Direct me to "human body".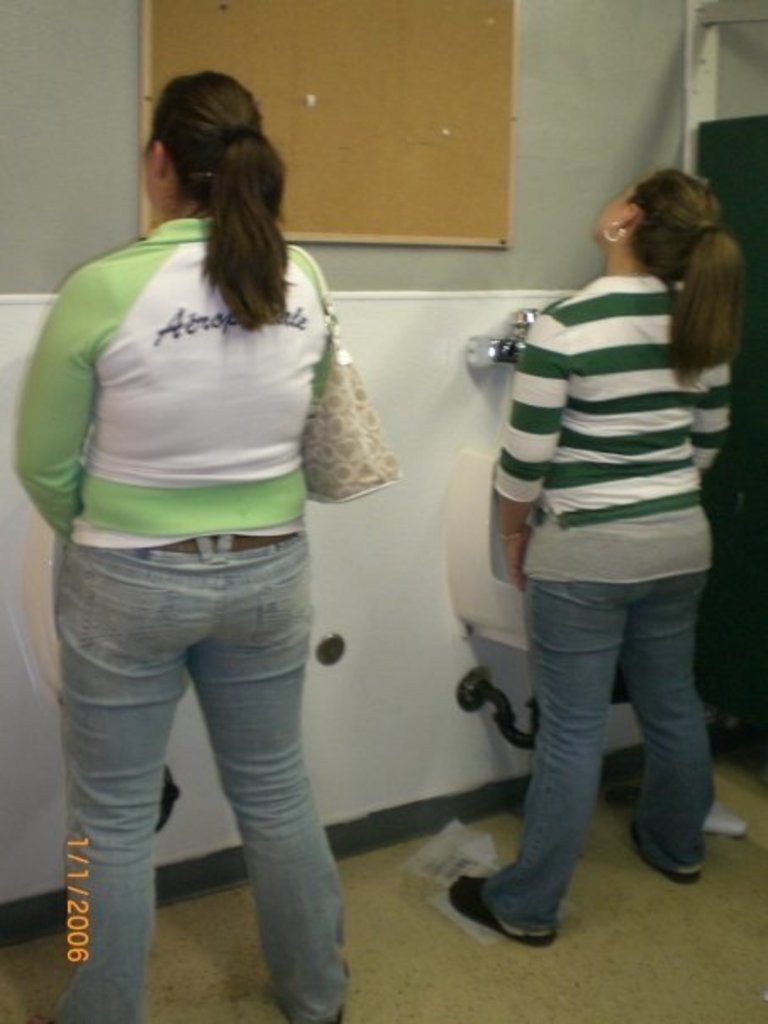
Direction: l=37, t=142, r=424, b=1023.
